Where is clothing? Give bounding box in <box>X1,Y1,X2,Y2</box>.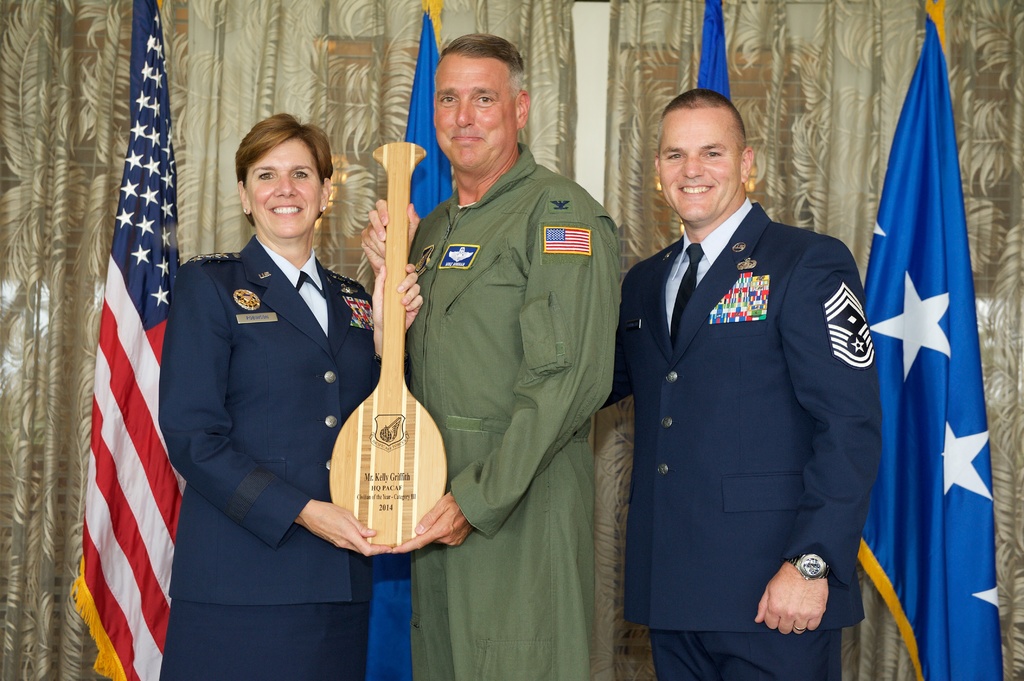
<box>591,202,888,671</box>.
